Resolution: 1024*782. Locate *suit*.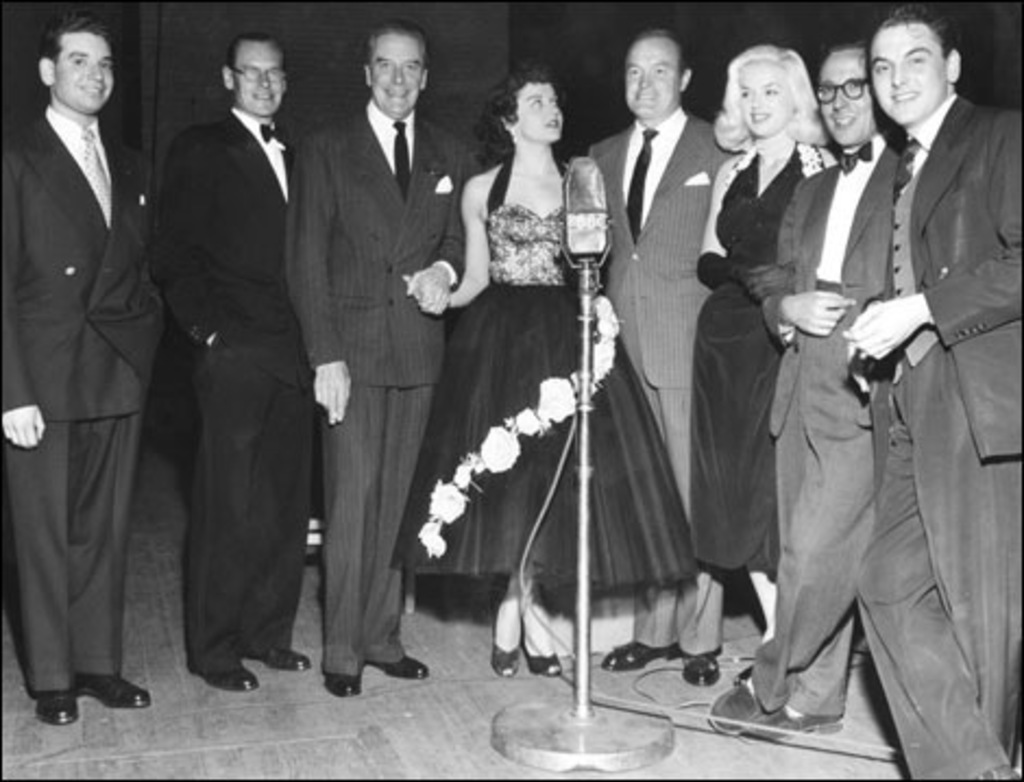
(15,0,168,756).
